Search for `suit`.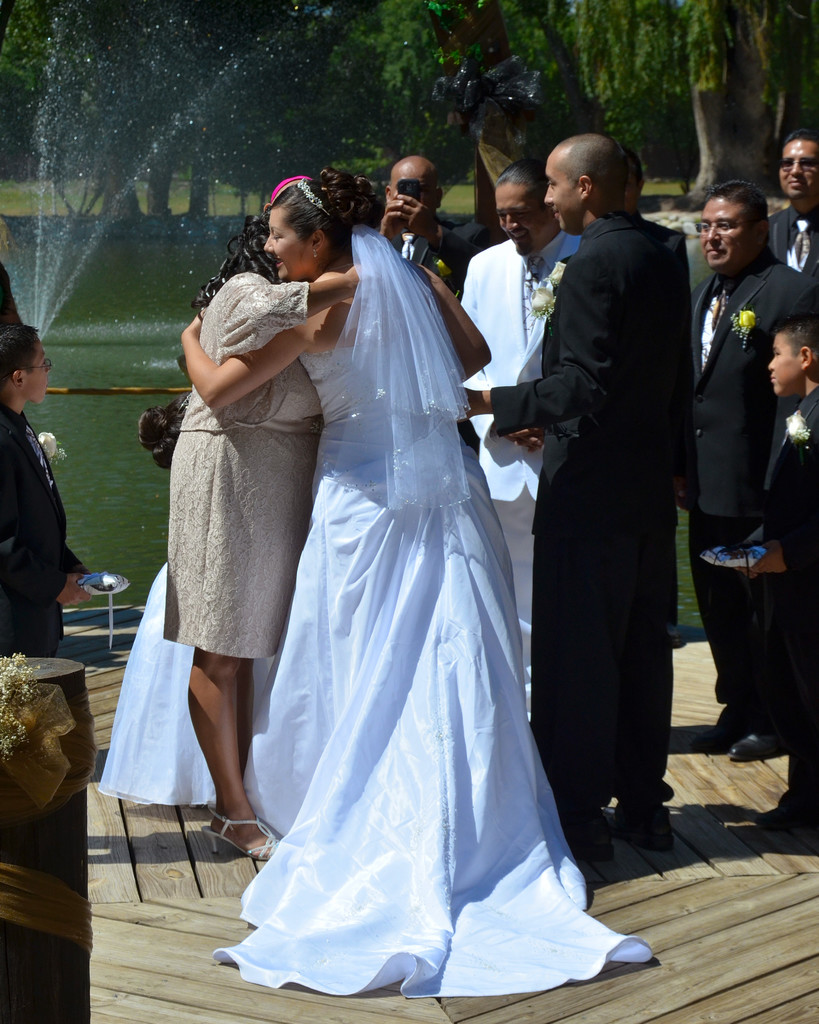
Found at BBox(374, 218, 486, 297).
